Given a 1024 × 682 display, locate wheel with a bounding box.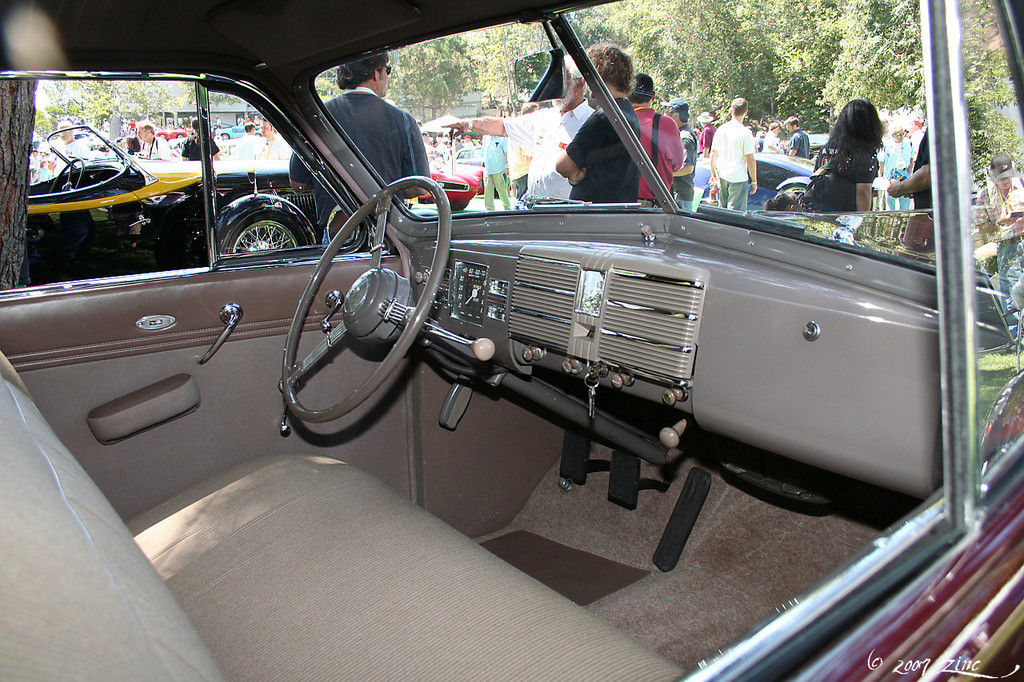
Located: region(451, 201, 466, 210).
